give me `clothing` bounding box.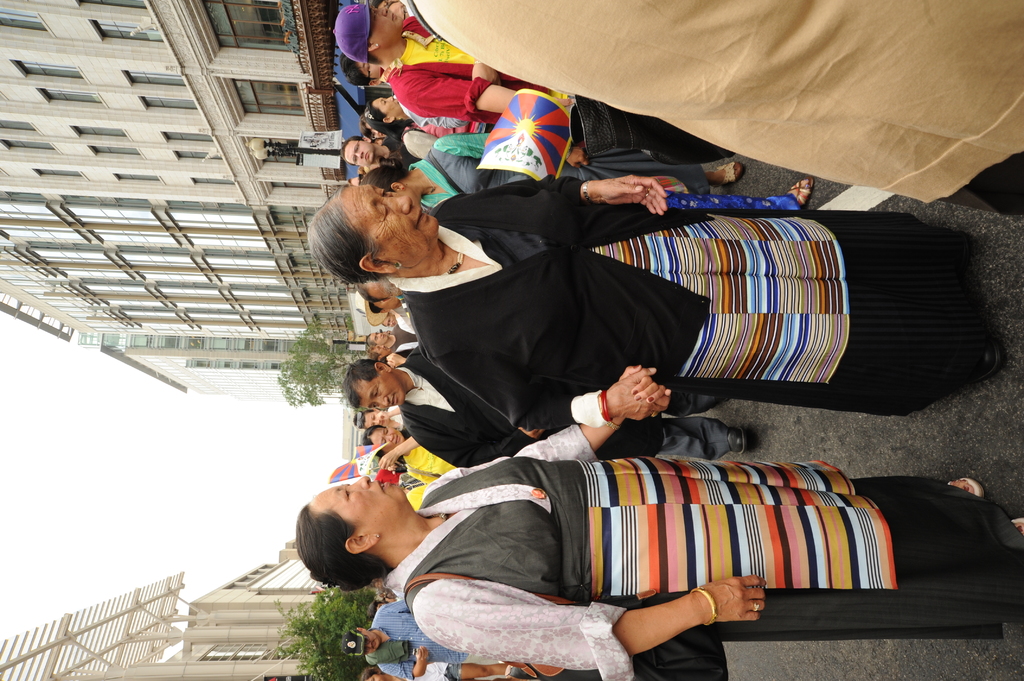
locate(367, 597, 502, 680).
